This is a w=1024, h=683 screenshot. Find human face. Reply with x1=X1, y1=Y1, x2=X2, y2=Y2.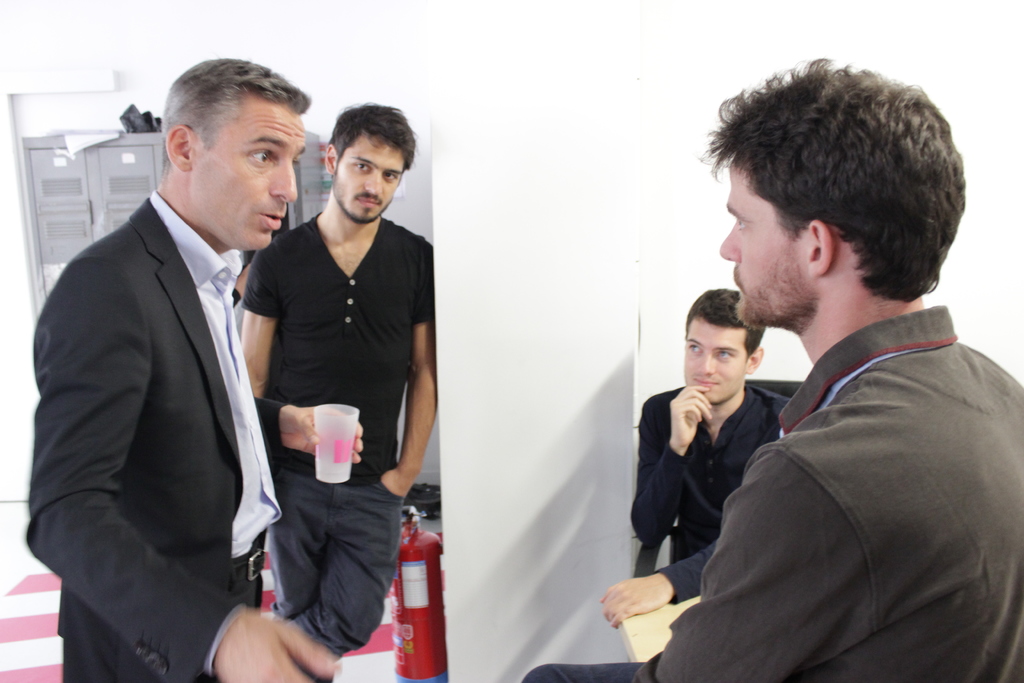
x1=677, y1=318, x2=751, y2=407.
